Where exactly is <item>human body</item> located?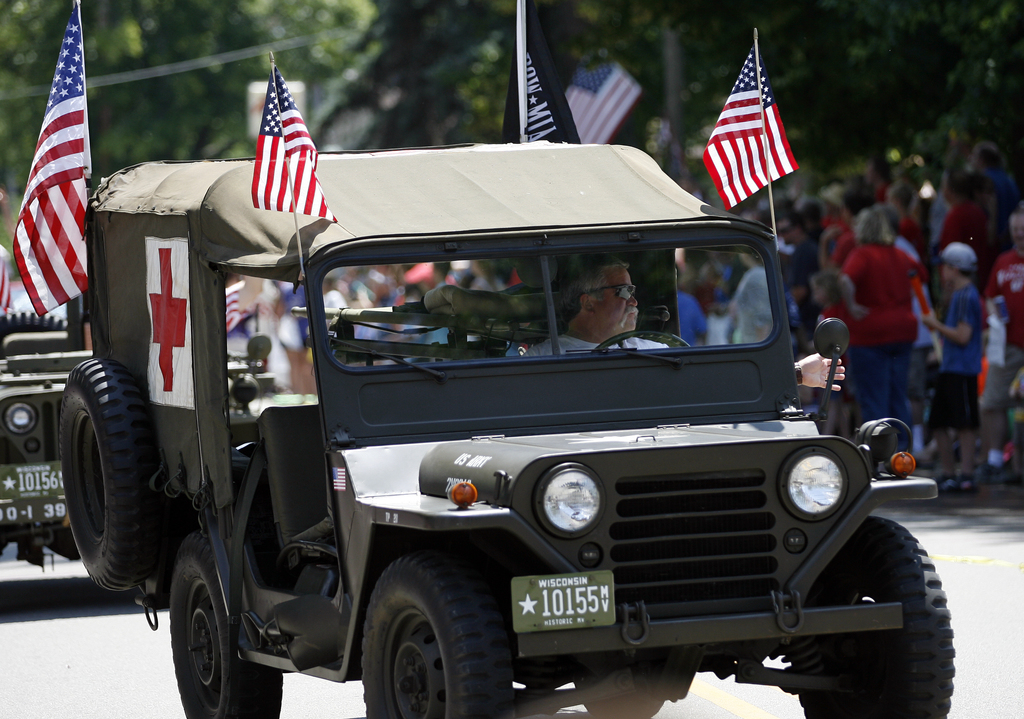
Its bounding box is 980,200,1023,480.
